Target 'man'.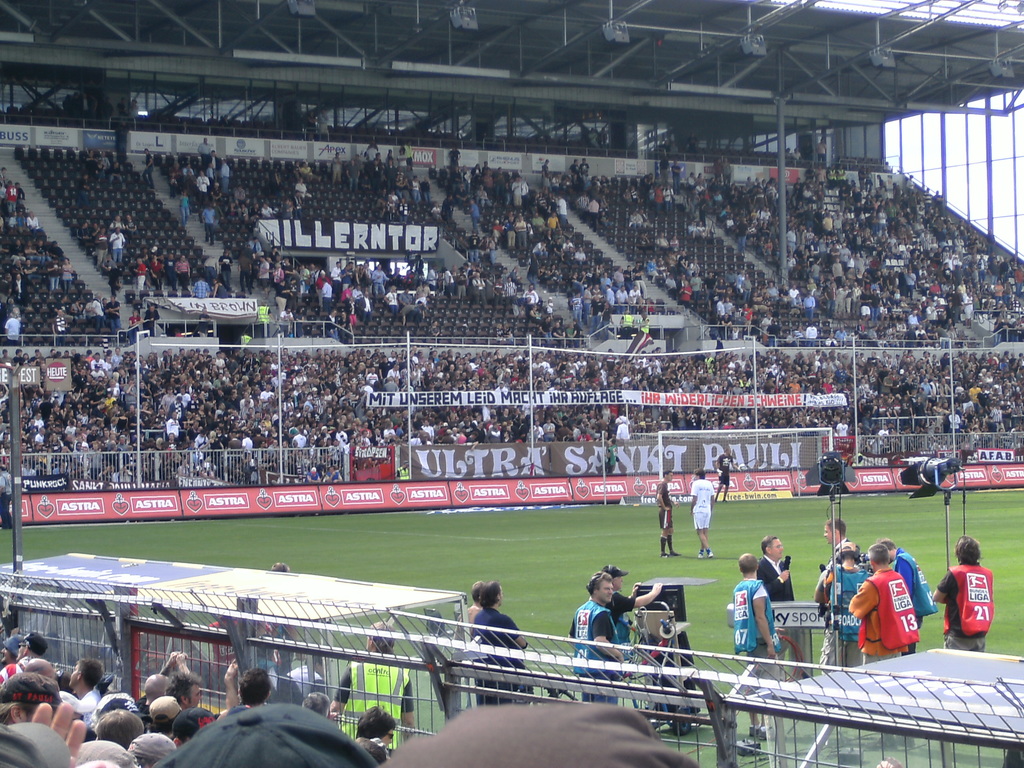
Target region: (579, 190, 588, 218).
